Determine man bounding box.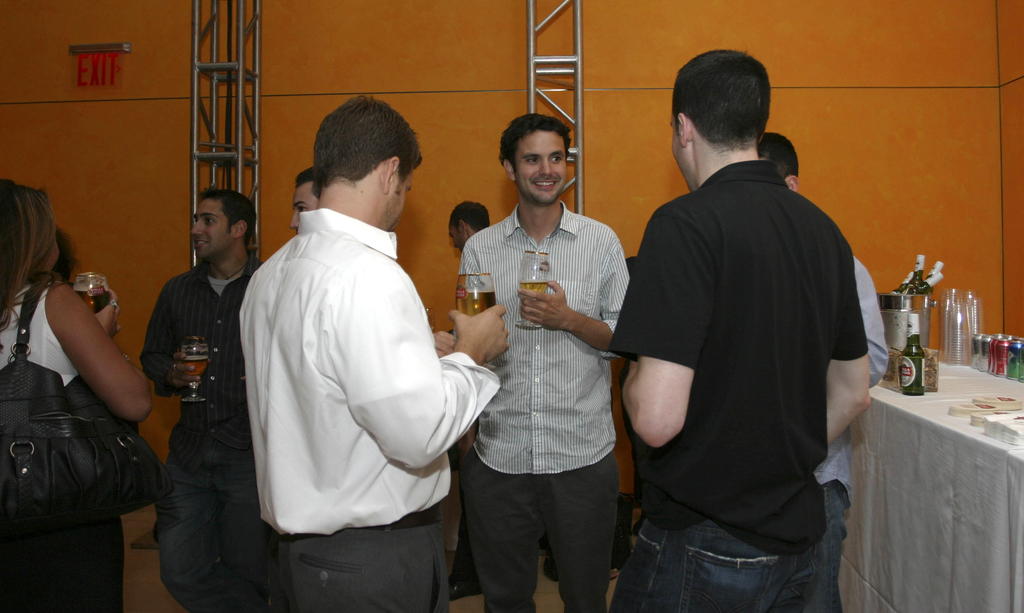
Determined: [left=603, top=49, right=870, bottom=612].
